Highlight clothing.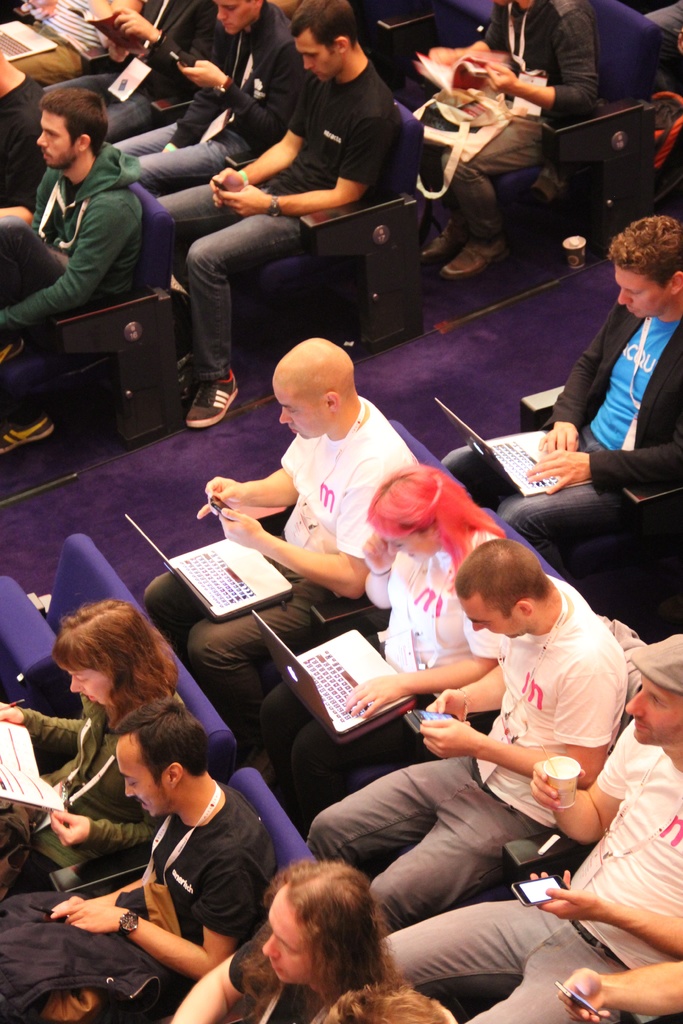
Highlighted region: [237, 923, 320, 1023].
